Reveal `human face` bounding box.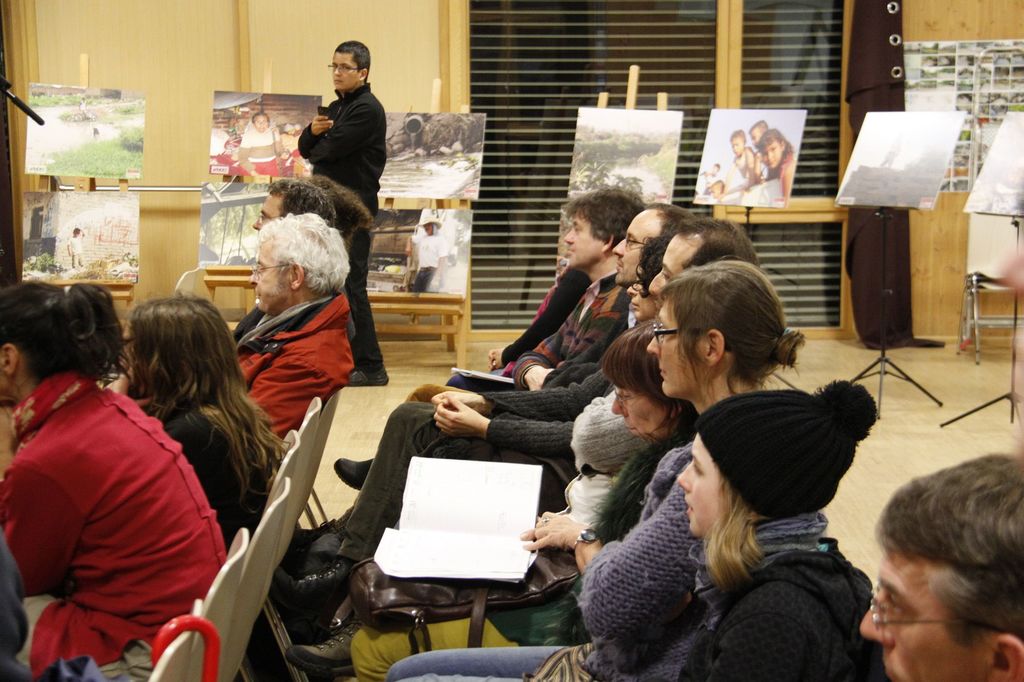
Revealed: crop(251, 241, 292, 312).
